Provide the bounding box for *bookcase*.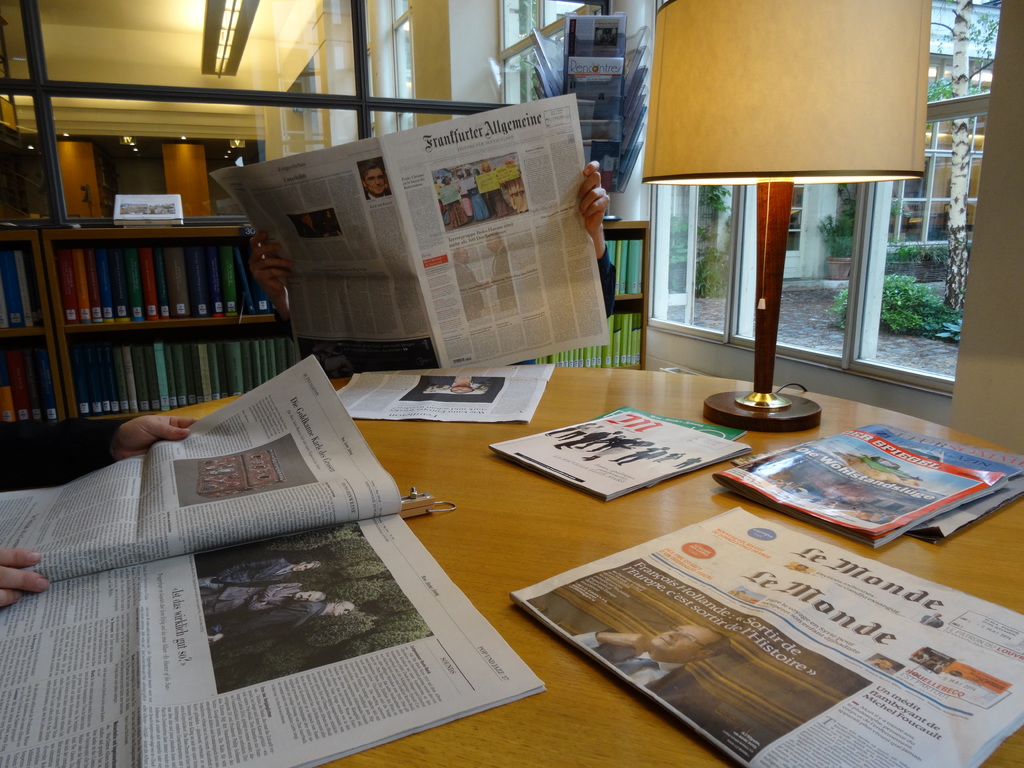
pyautogui.locateOnScreen(40, 216, 652, 424).
